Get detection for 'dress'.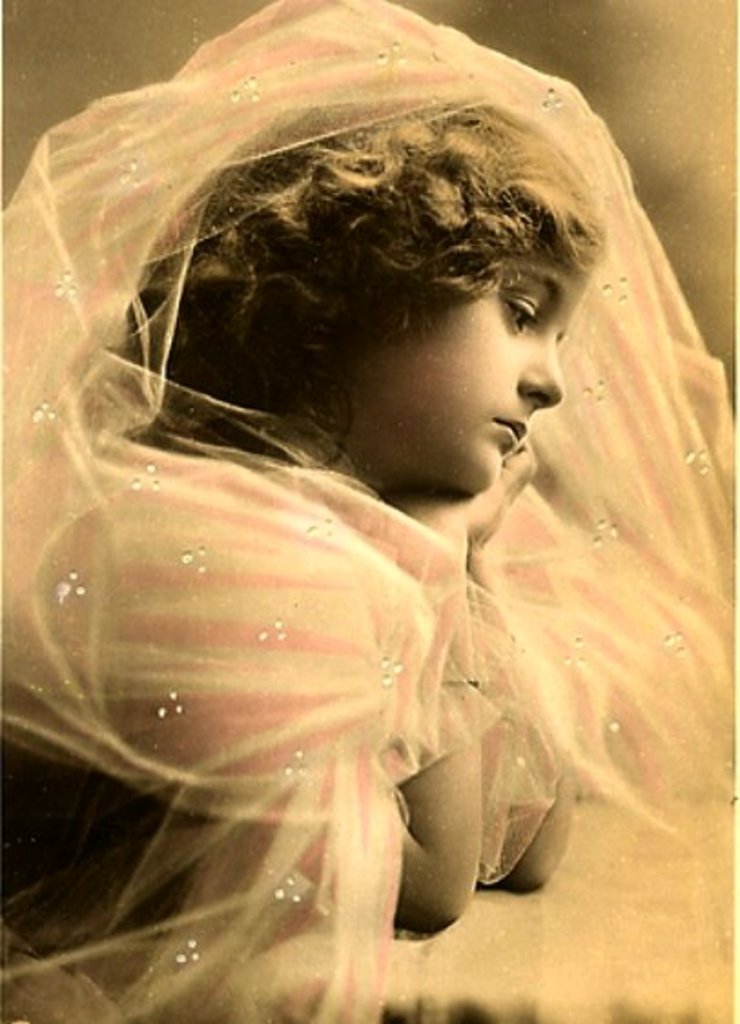
Detection: 0,0,727,1022.
